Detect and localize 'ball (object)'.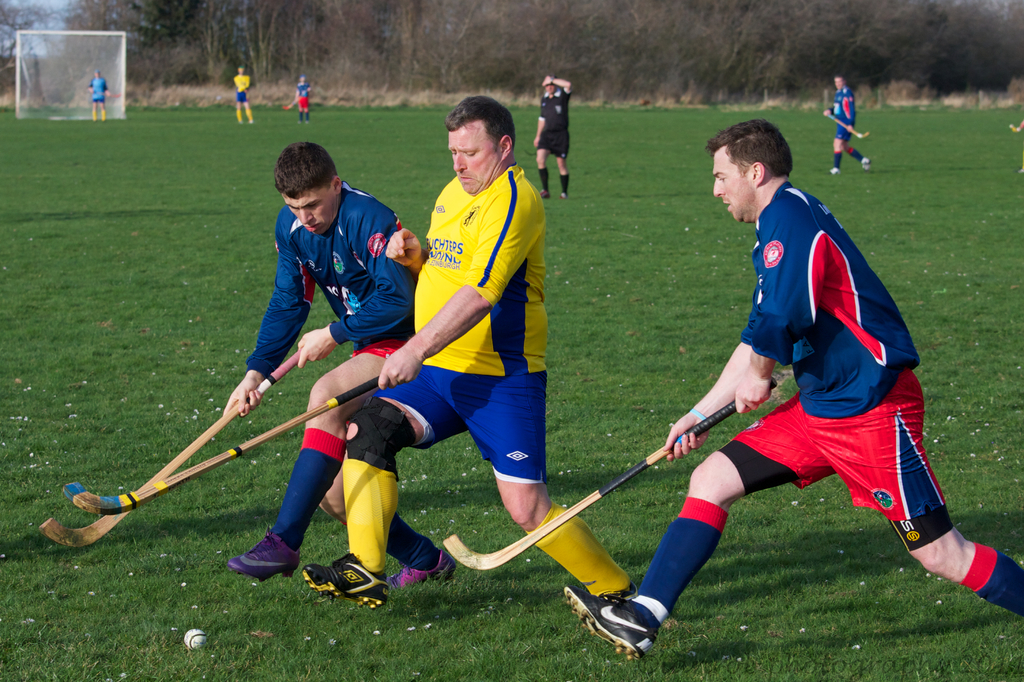
Localized at 186, 630, 207, 647.
